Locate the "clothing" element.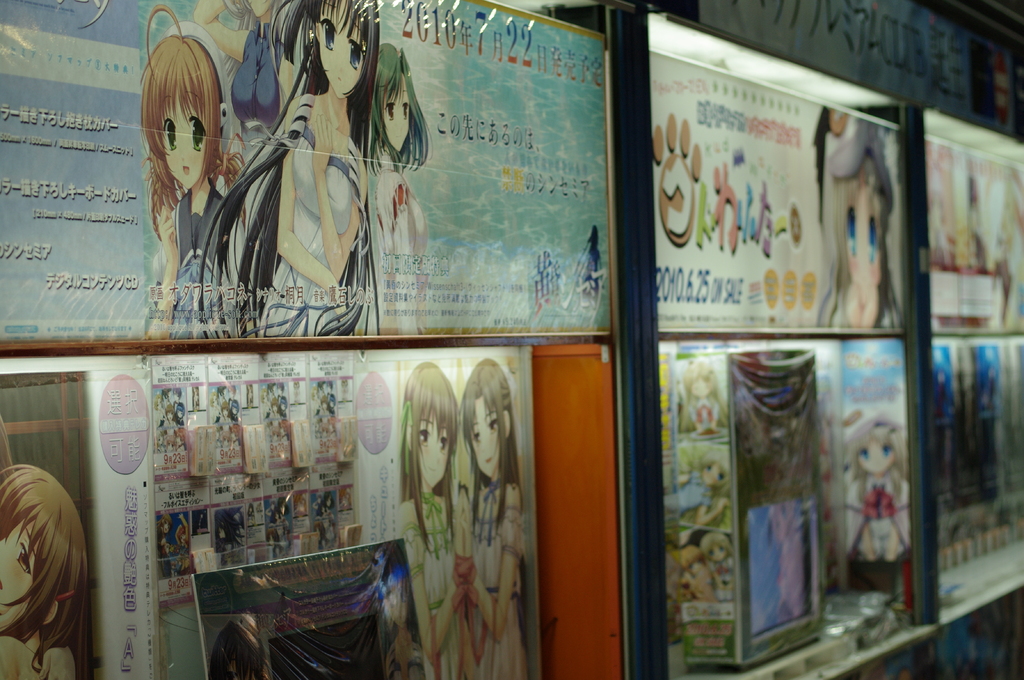
Element bbox: left=156, top=189, right=228, bottom=351.
